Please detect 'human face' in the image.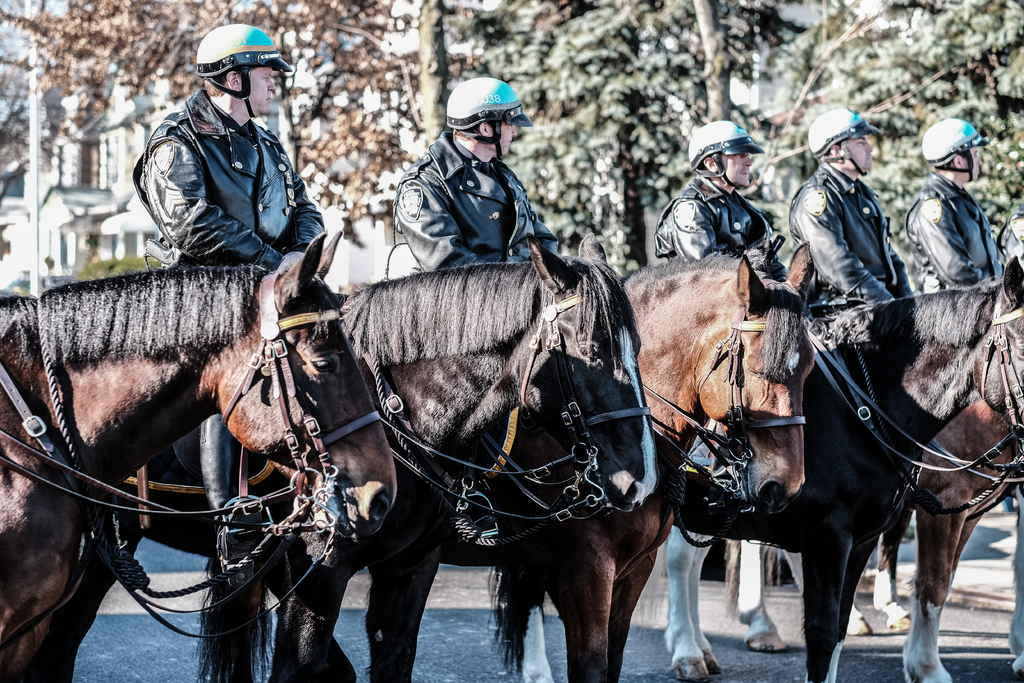
728,154,753,181.
